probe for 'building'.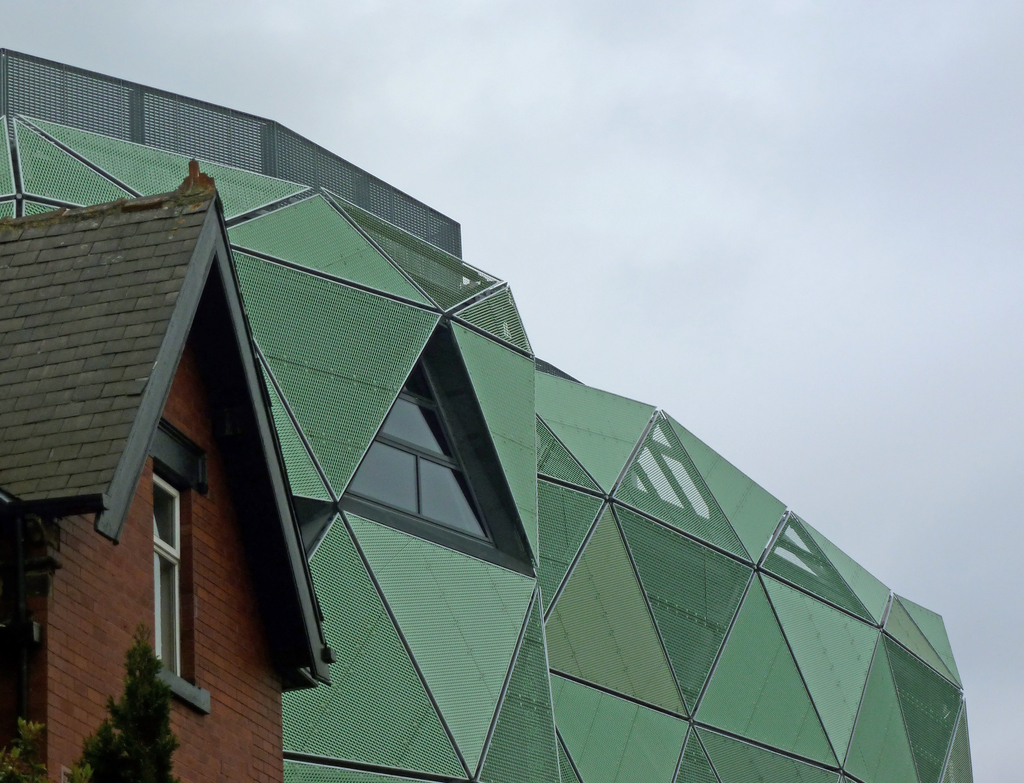
Probe result: 0 50 975 782.
